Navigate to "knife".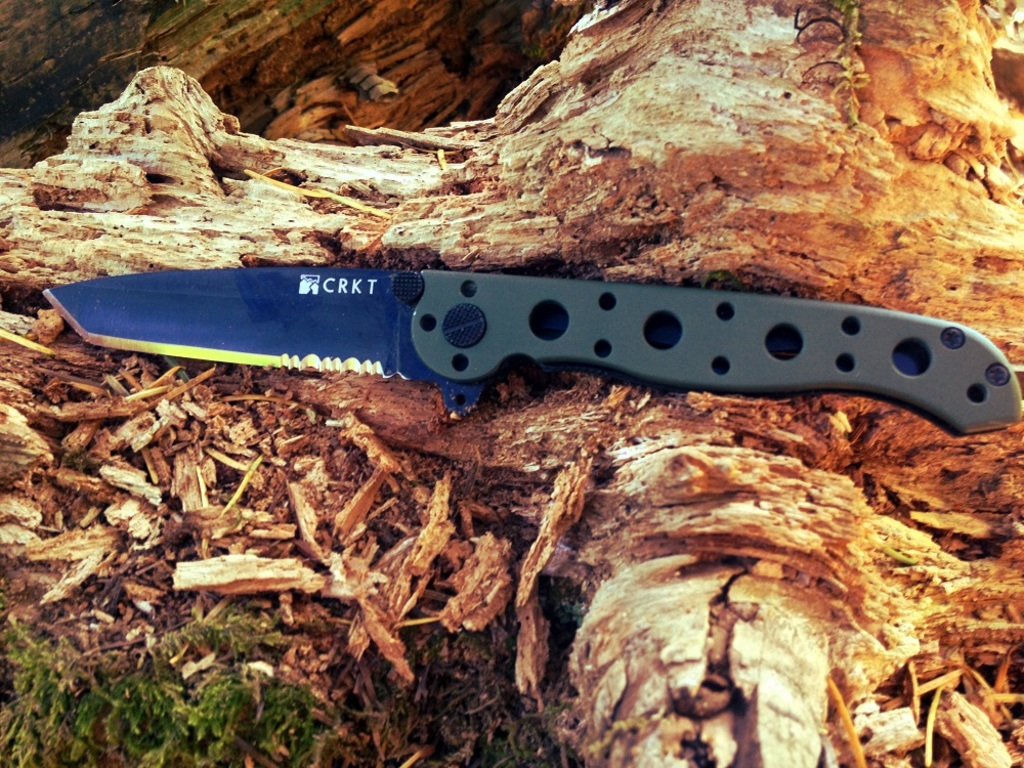
Navigation target: x1=36, y1=253, x2=1018, y2=436.
